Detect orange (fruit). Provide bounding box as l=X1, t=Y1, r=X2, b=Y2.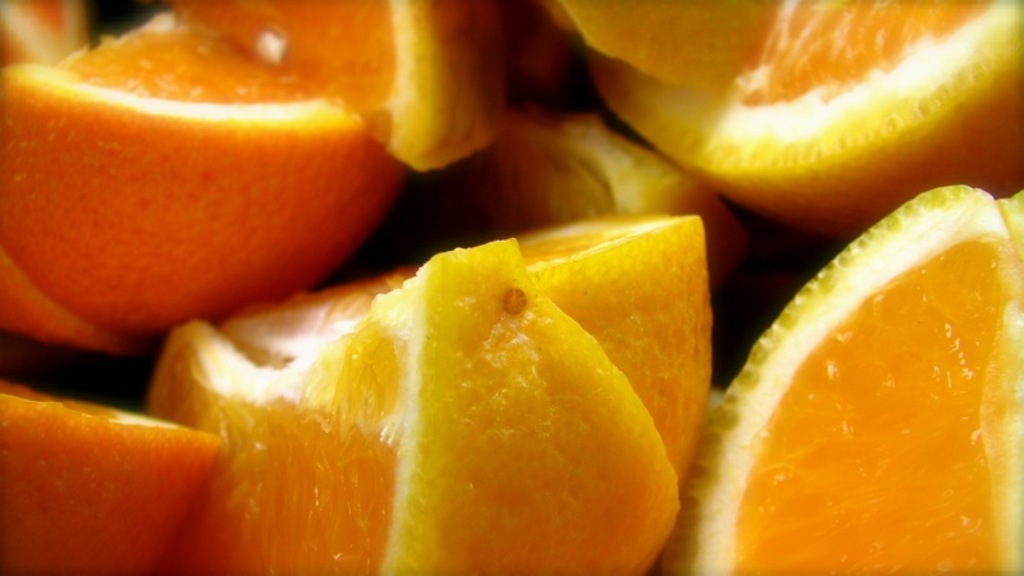
l=586, t=0, r=1023, b=218.
